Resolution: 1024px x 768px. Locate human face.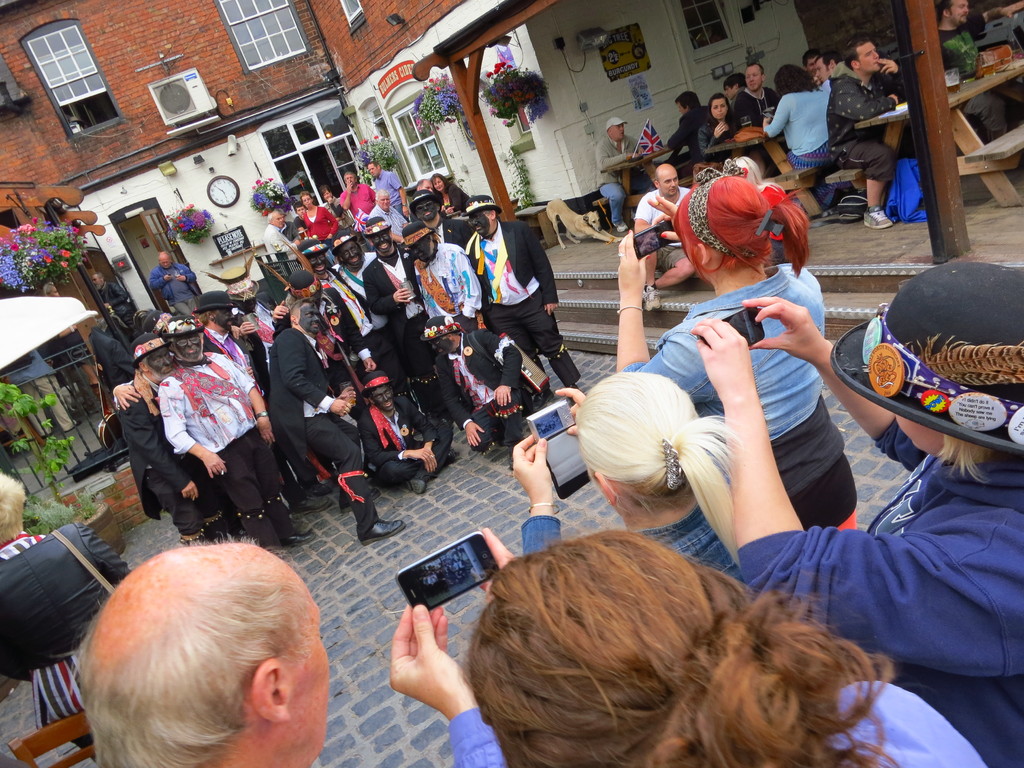
612:125:625:136.
